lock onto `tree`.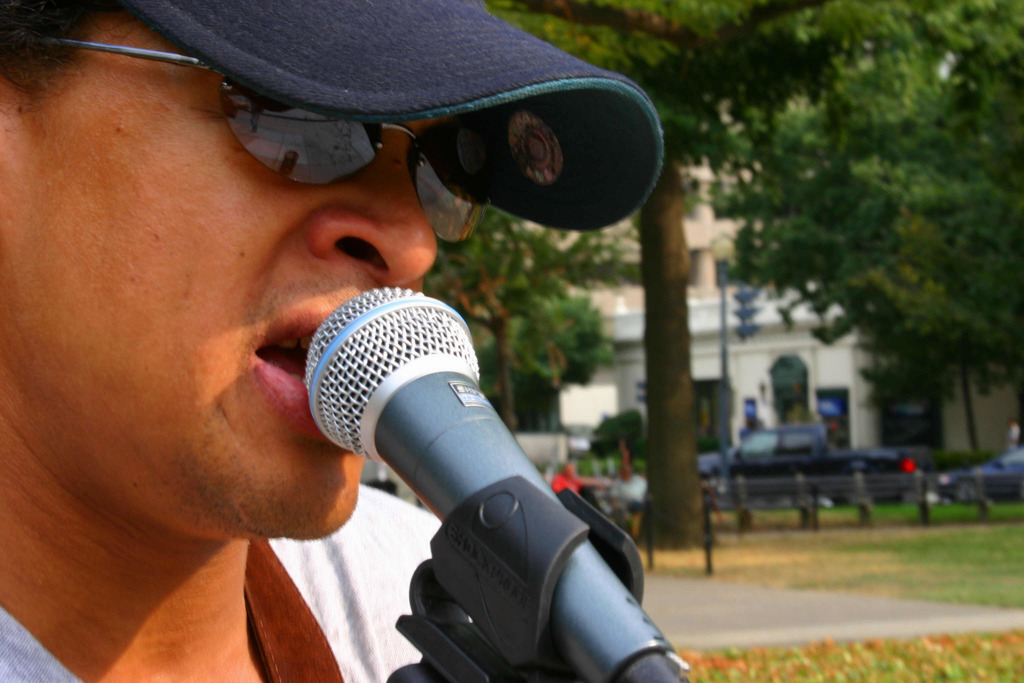
Locked: (728,56,1013,478).
